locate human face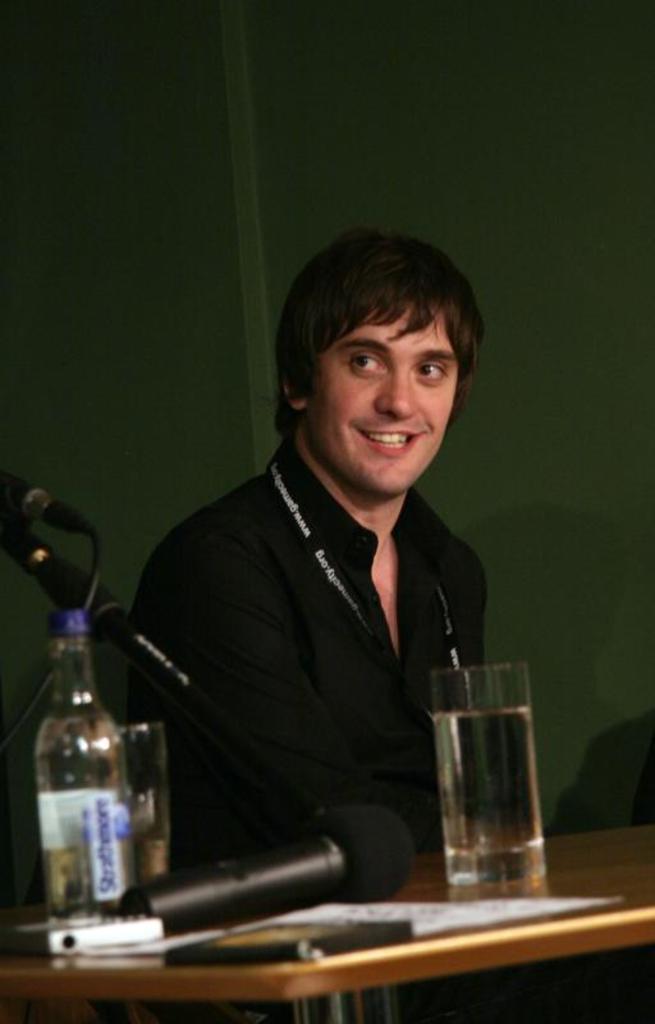
(317,316,457,499)
